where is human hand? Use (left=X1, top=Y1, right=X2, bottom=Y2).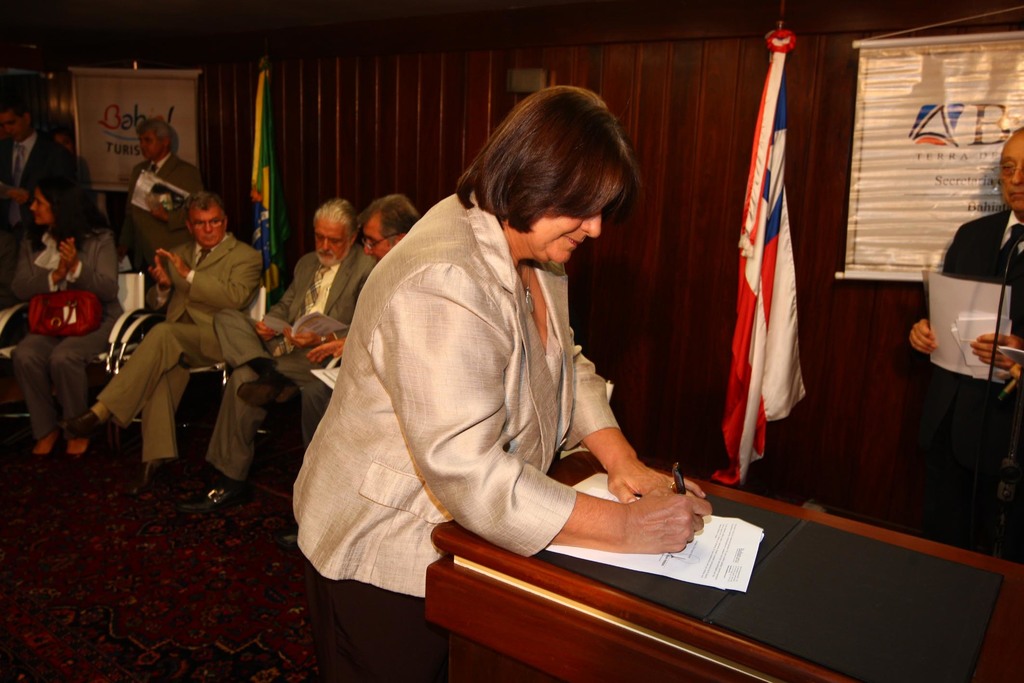
(left=56, top=236, right=77, bottom=272).
